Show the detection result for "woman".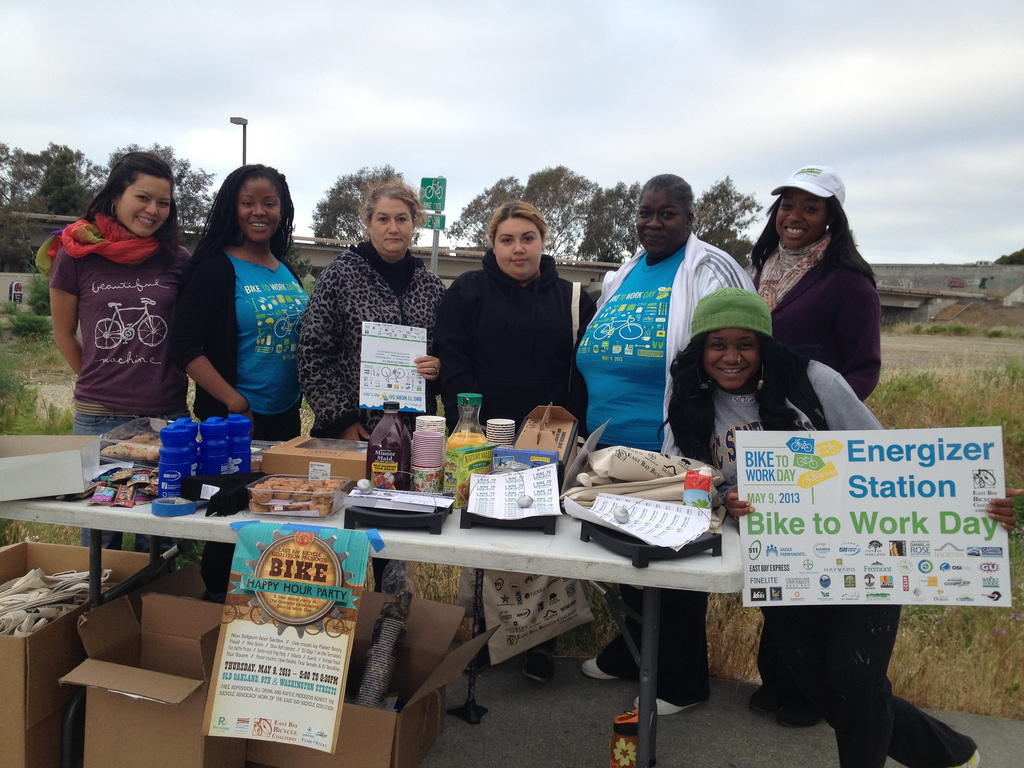
select_region(426, 199, 601, 684).
